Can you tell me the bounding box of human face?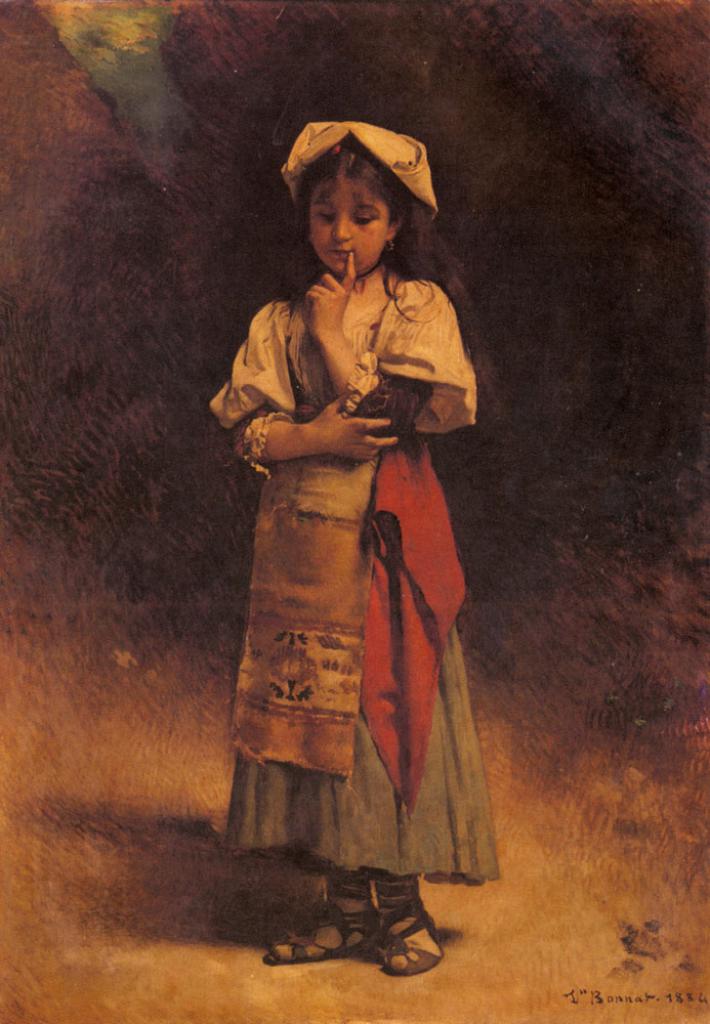
bbox=(302, 183, 392, 275).
